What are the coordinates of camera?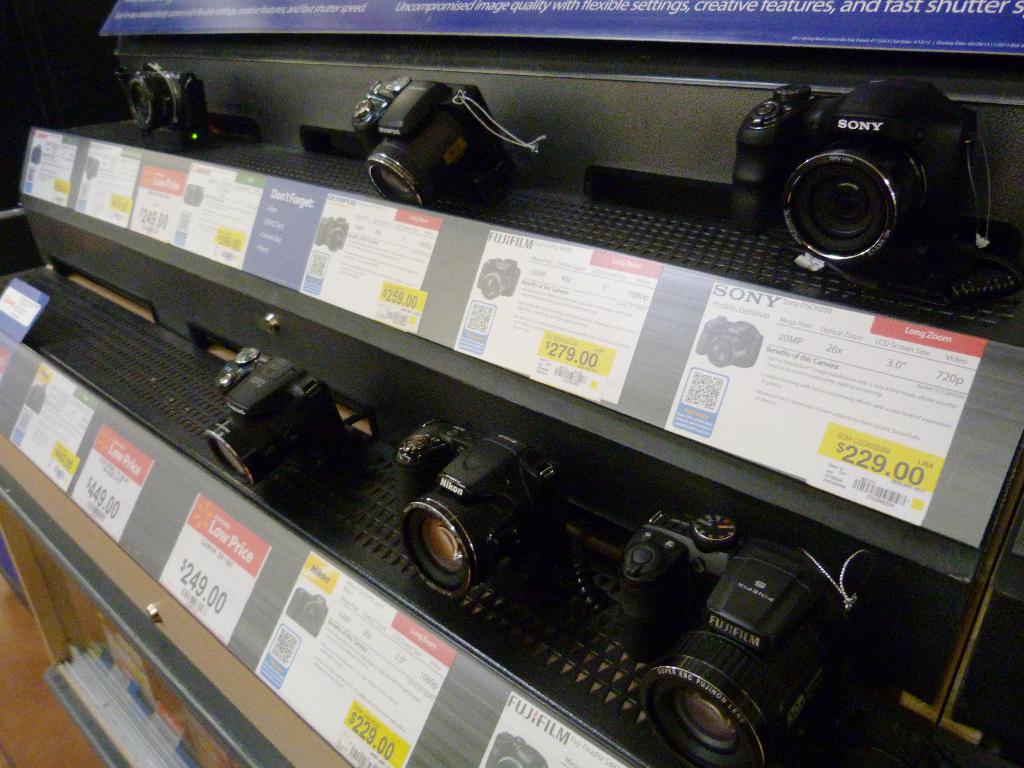
<box>723,67,1012,287</box>.
